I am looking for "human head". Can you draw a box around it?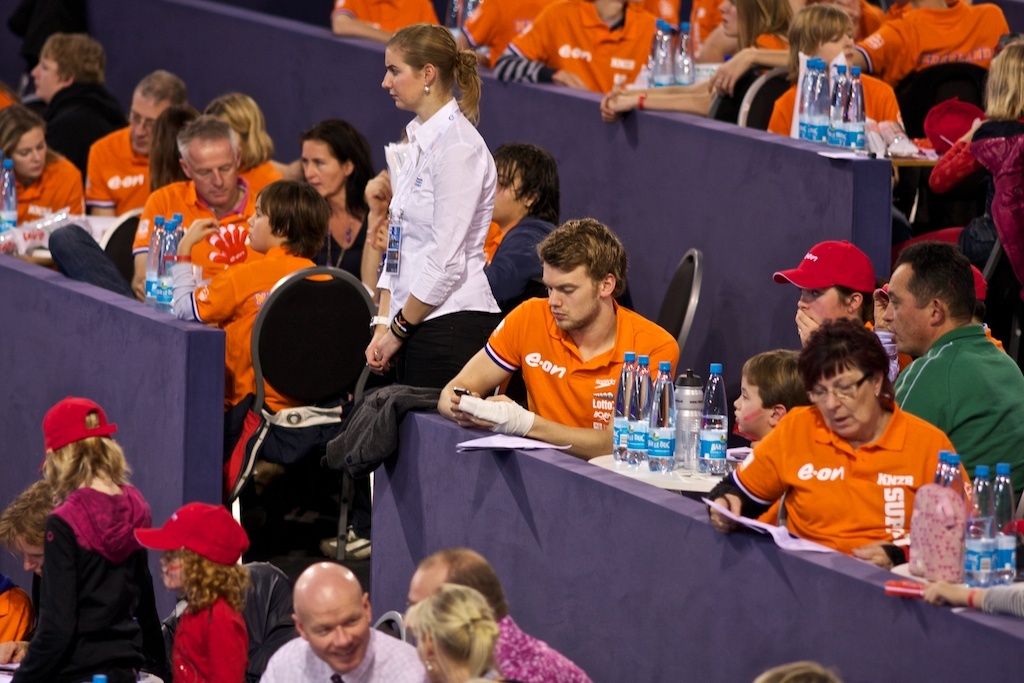
Sure, the bounding box is pyautogui.locateOnScreen(731, 347, 810, 439).
